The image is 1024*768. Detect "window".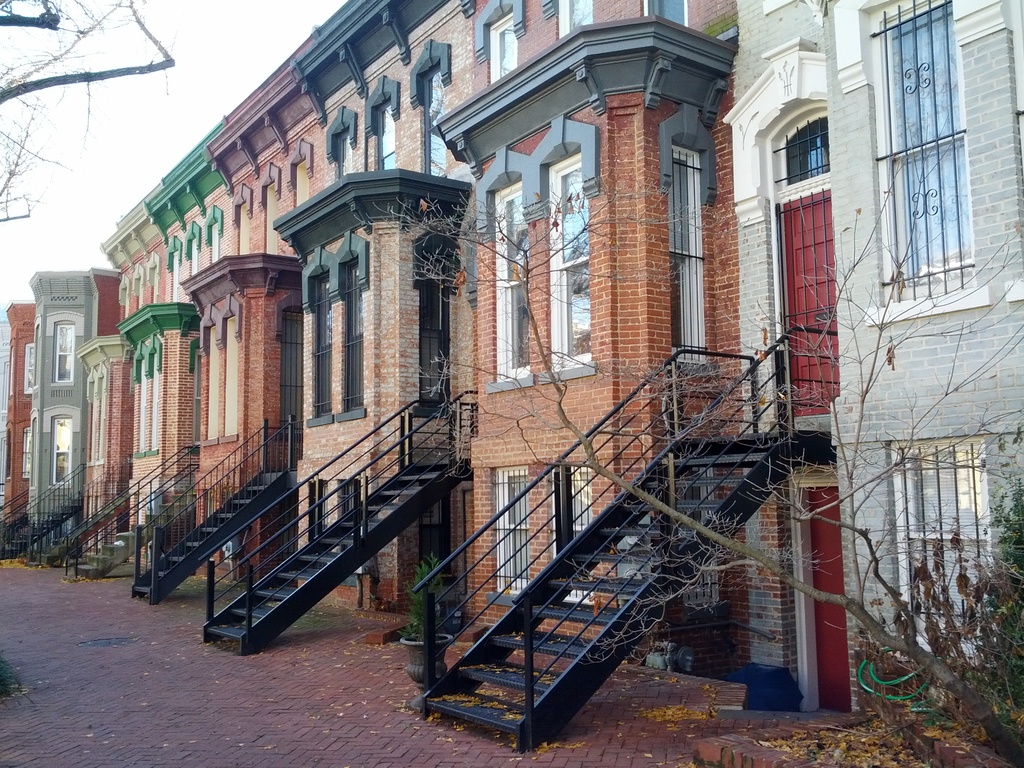
Detection: <box>52,316,79,384</box>.
